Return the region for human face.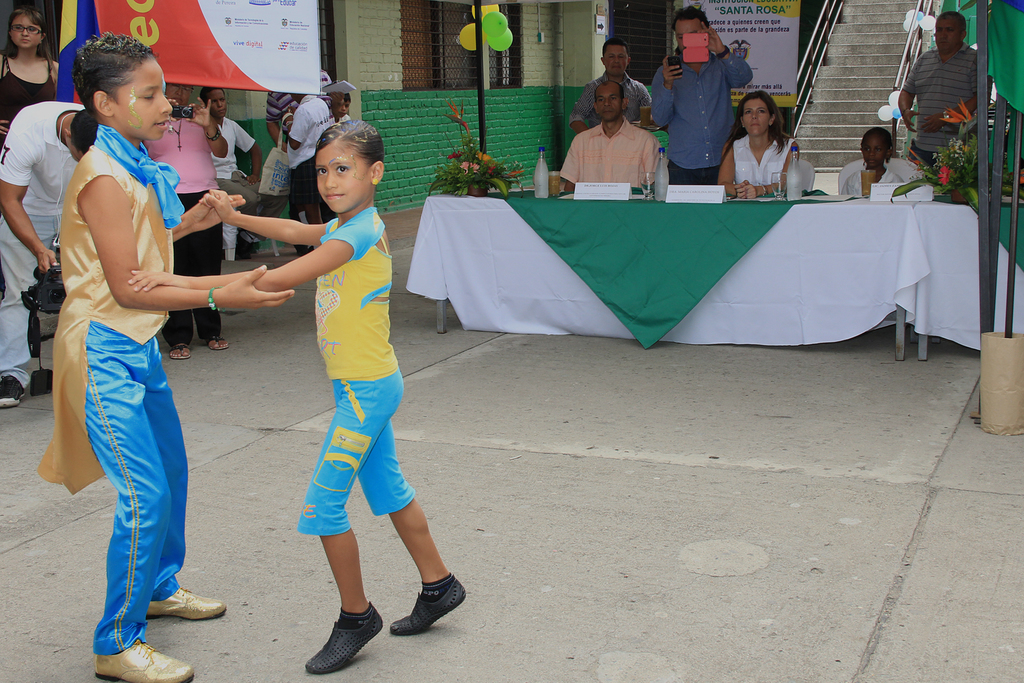
rect(212, 92, 229, 118).
